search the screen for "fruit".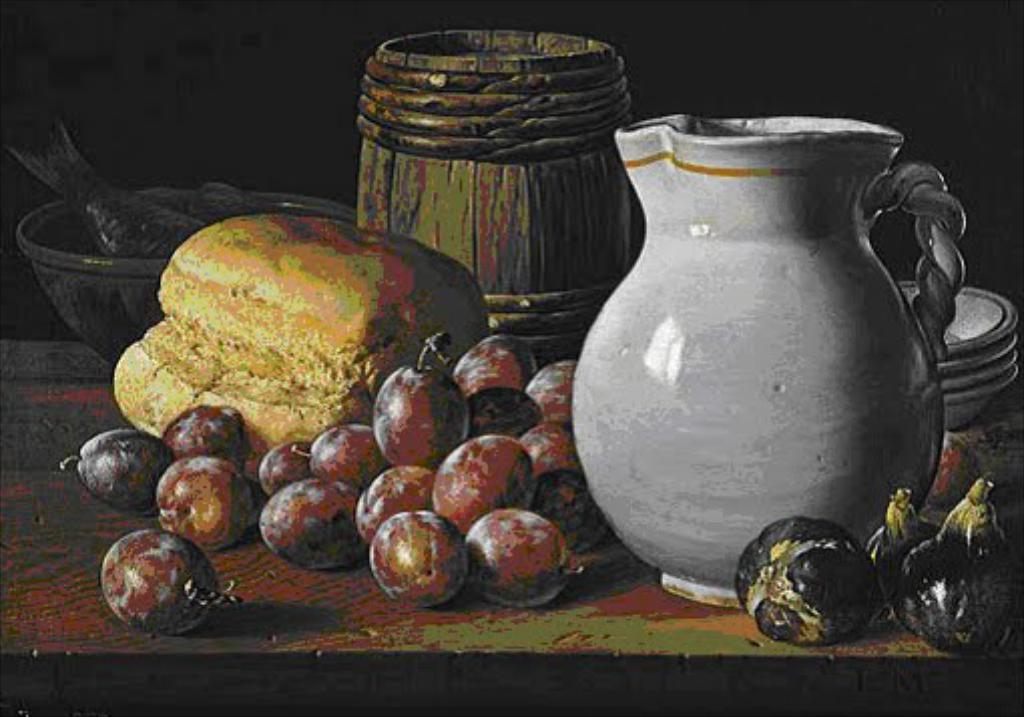
Found at [left=893, top=476, right=1022, bottom=657].
